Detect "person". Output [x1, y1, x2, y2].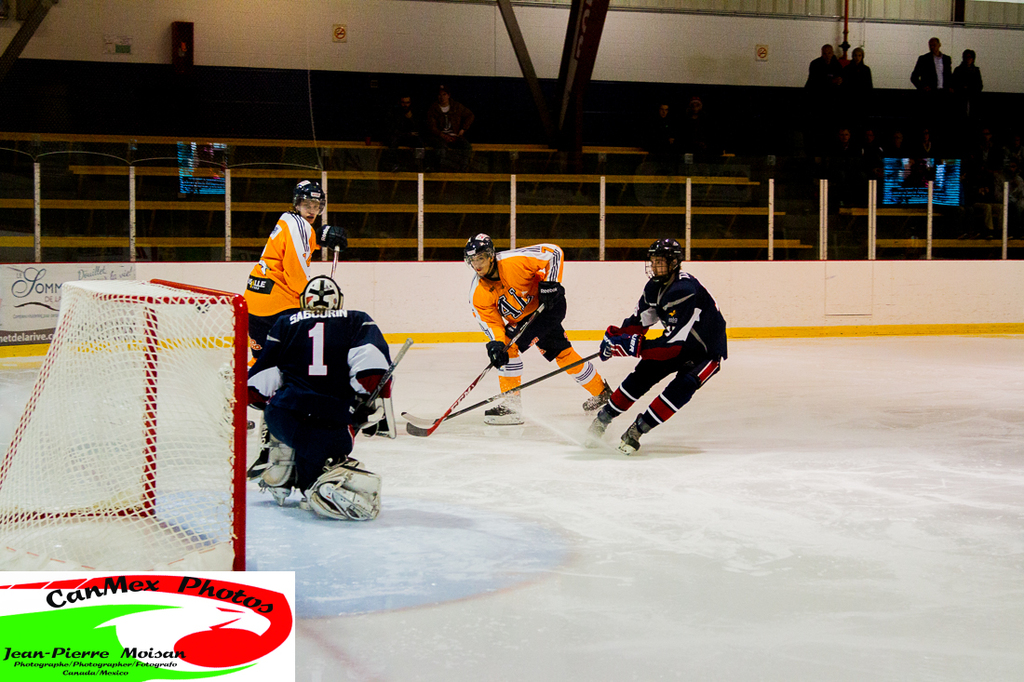
[903, 38, 953, 131].
